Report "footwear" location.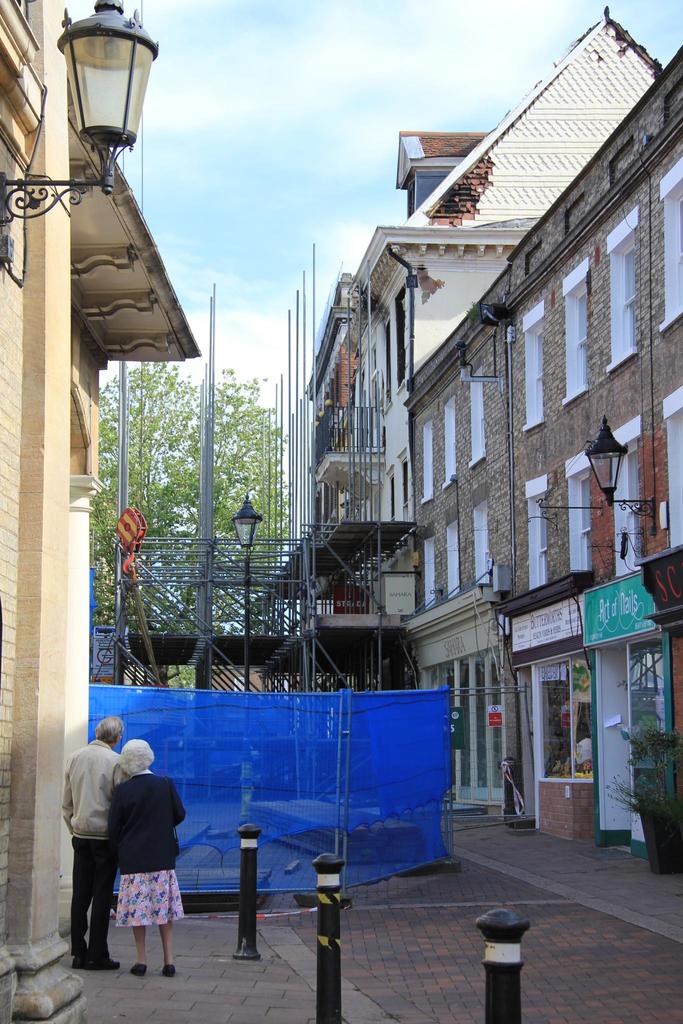
Report: (x1=69, y1=949, x2=88, y2=972).
